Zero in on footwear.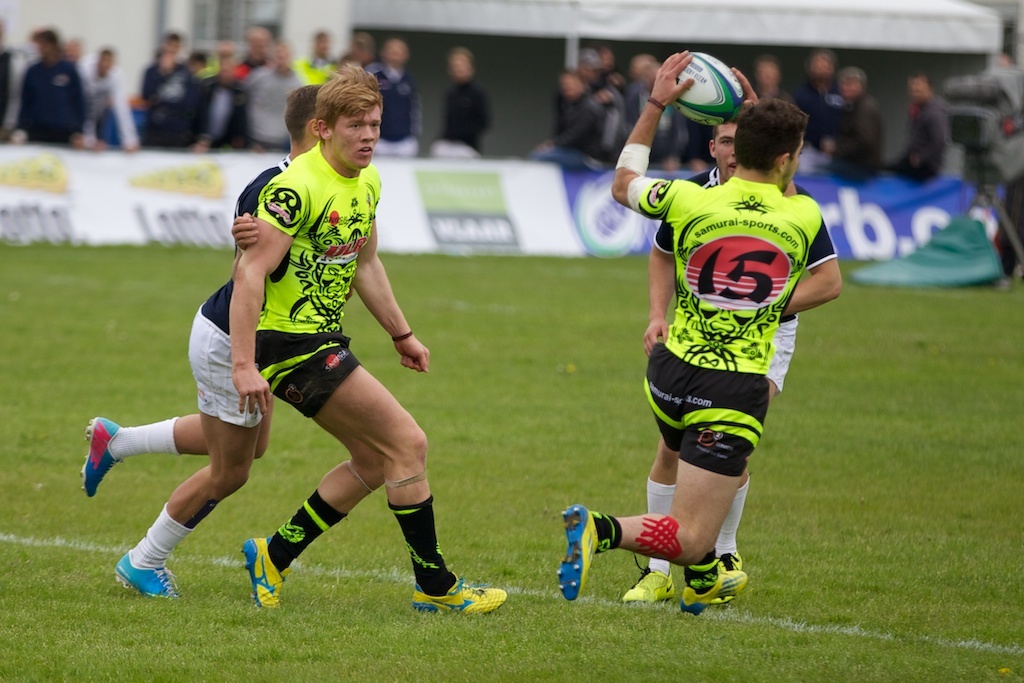
Zeroed in: 113,549,178,604.
